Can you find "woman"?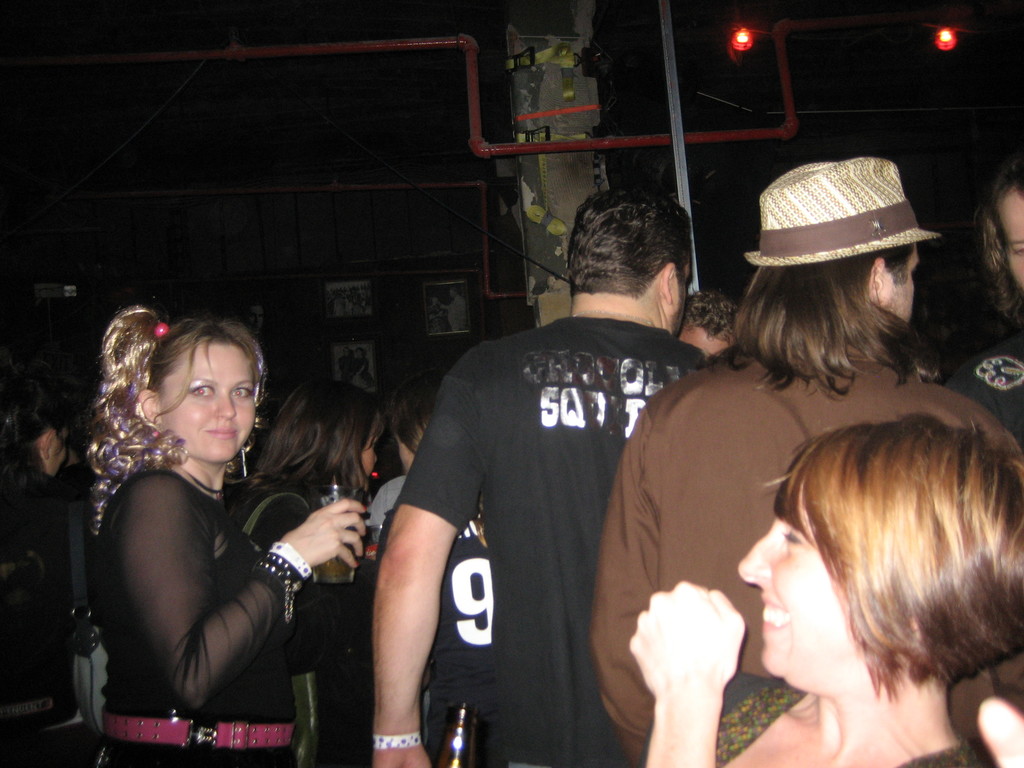
Yes, bounding box: 426:296:443:332.
